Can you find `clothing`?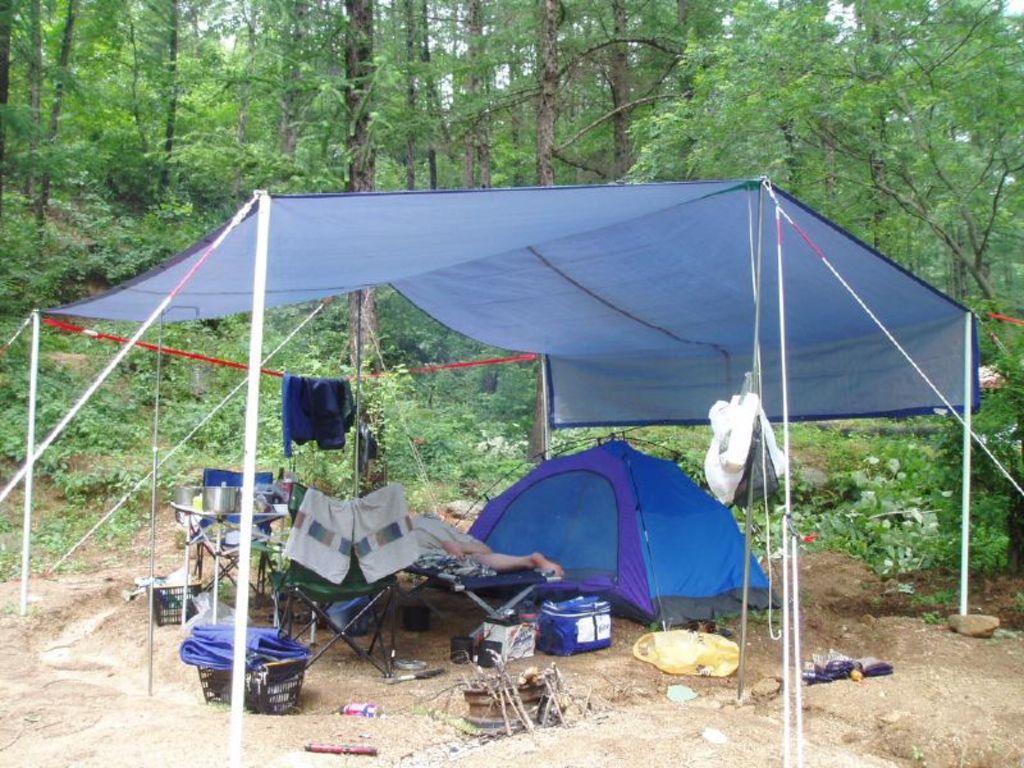
Yes, bounding box: bbox=[279, 374, 355, 454].
